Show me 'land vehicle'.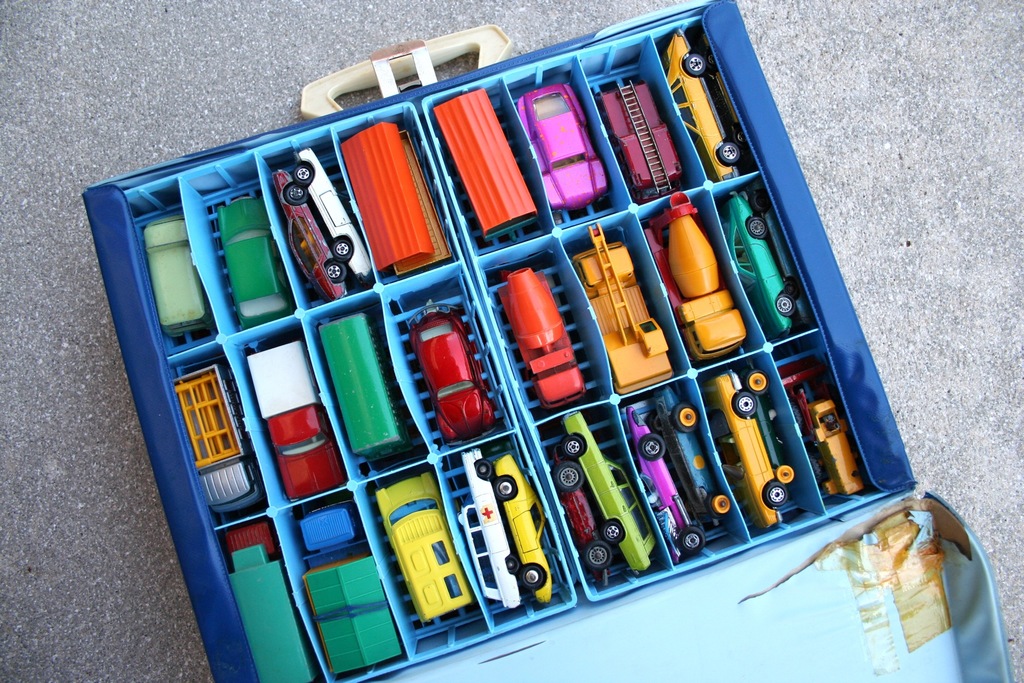
'land vehicle' is here: [559,411,656,570].
